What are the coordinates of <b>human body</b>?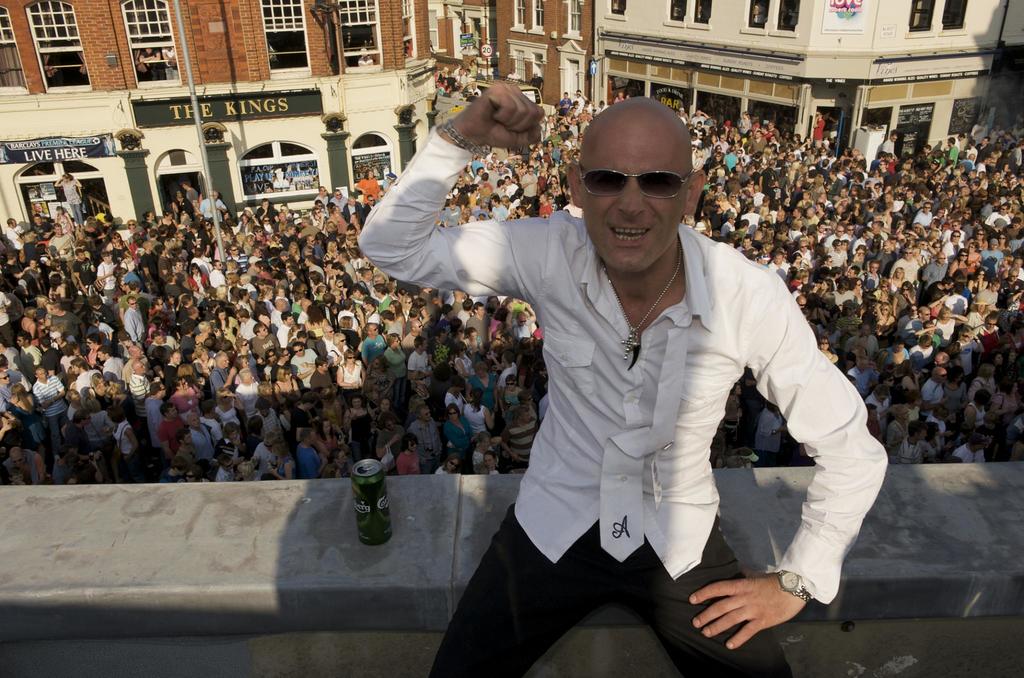
crop(346, 236, 356, 247).
